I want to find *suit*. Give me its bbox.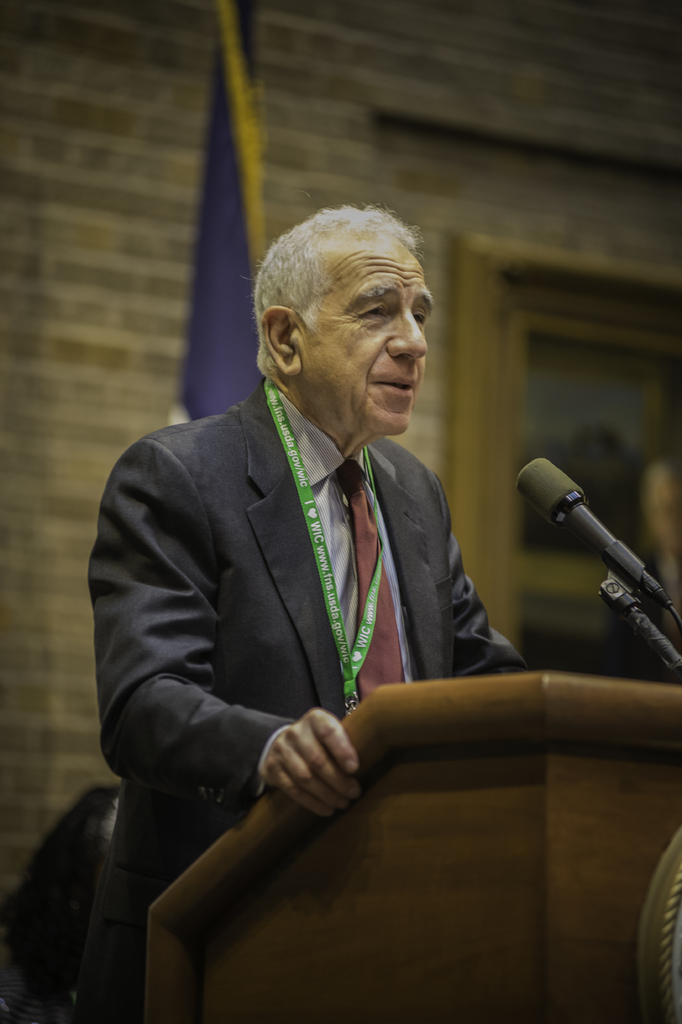
88:321:520:893.
